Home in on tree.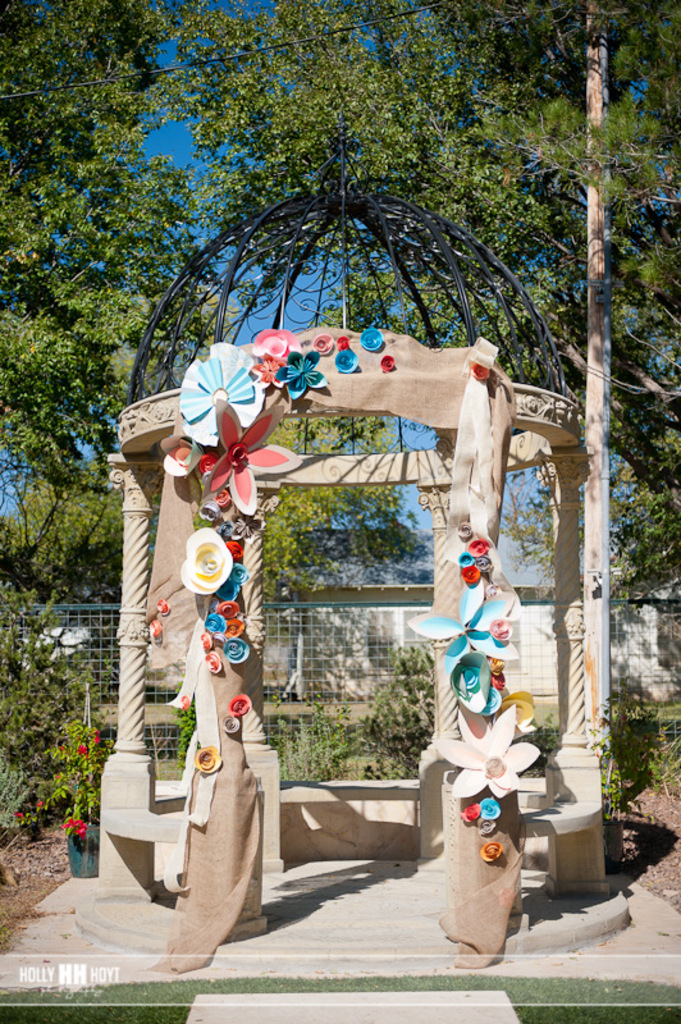
Homed in at x1=0 y1=0 x2=680 y2=582.
